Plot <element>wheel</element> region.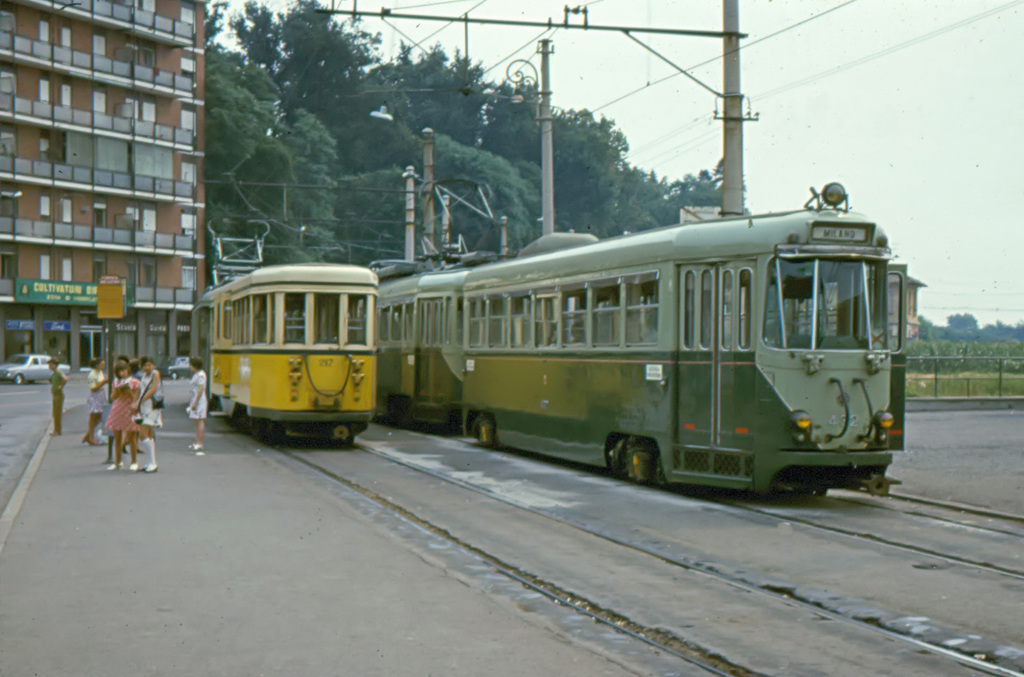
Plotted at 172, 372, 178, 381.
